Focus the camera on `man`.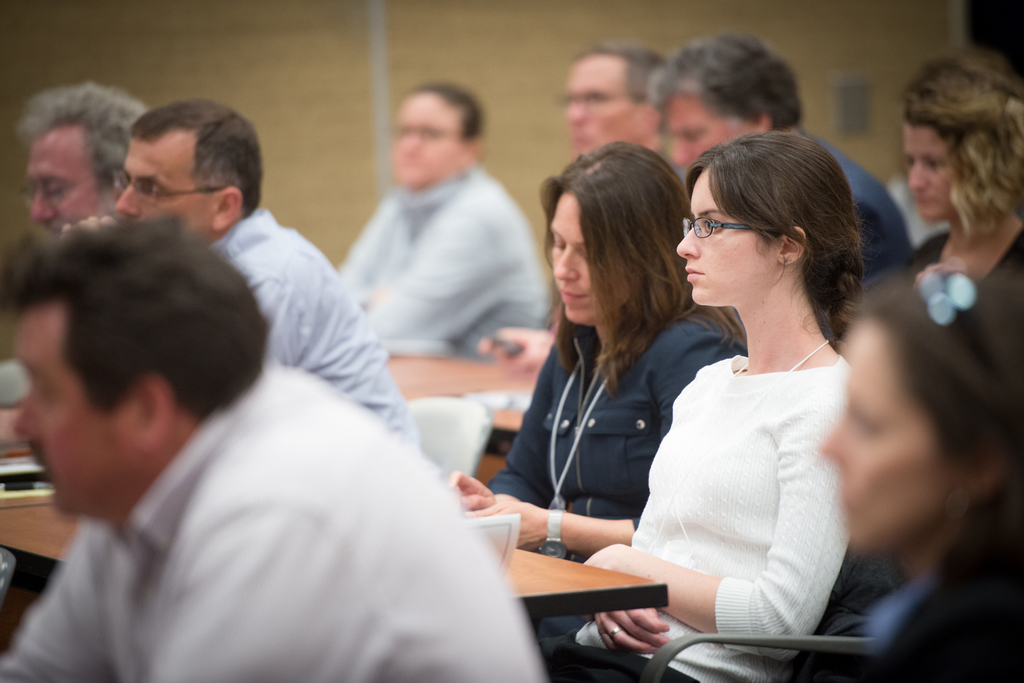
Focus region: {"x1": 323, "y1": 72, "x2": 552, "y2": 401}.
